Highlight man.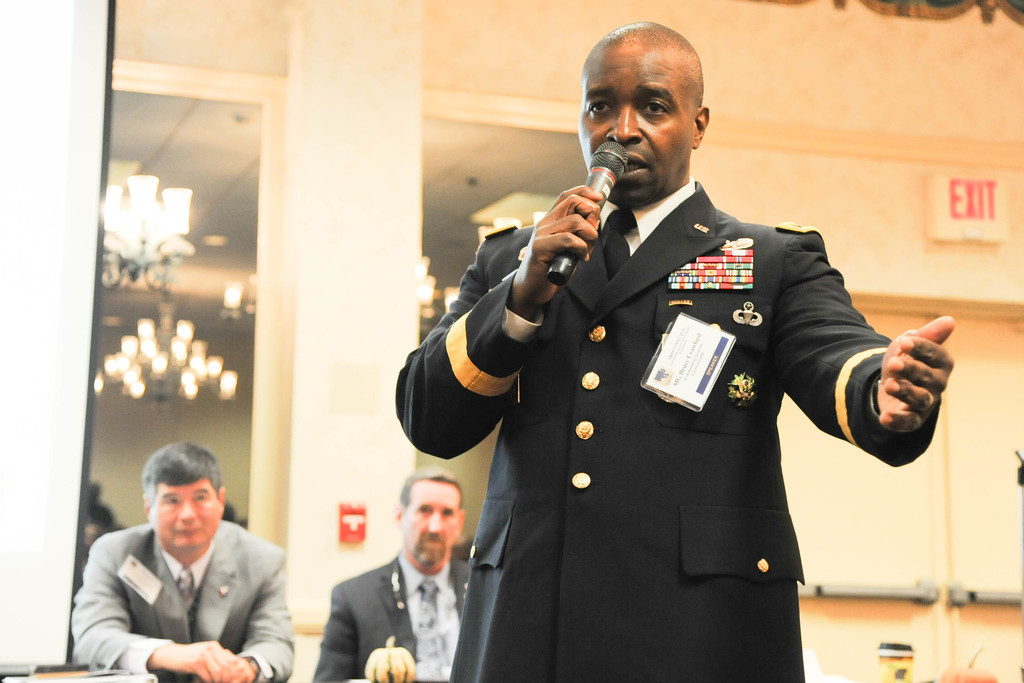
Highlighted region: 312,470,477,682.
